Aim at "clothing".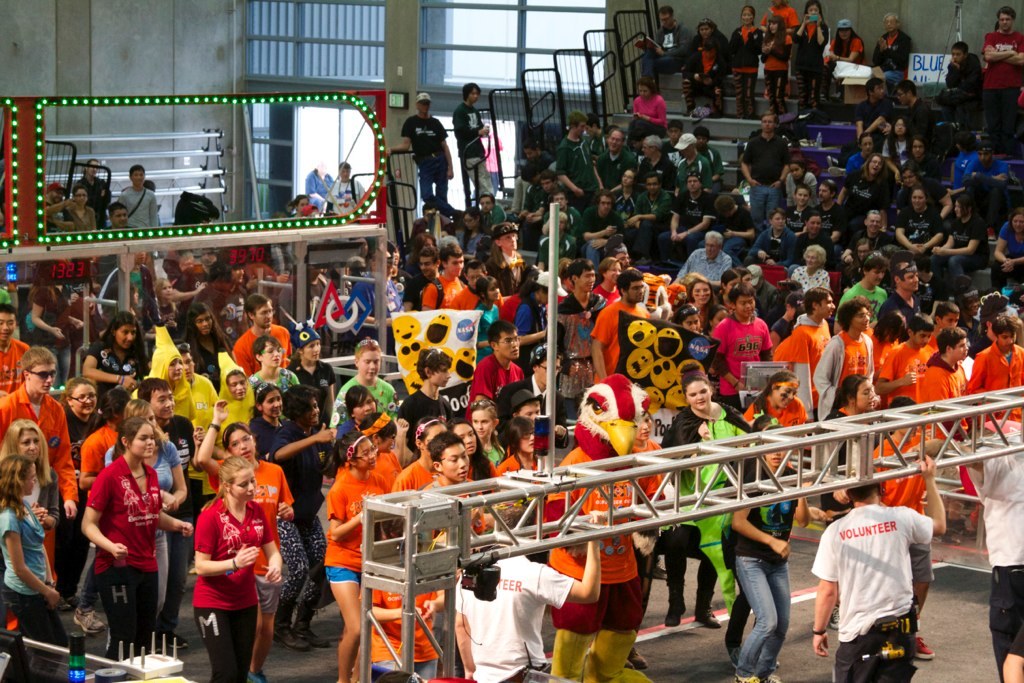
Aimed at 788/225/830/270.
